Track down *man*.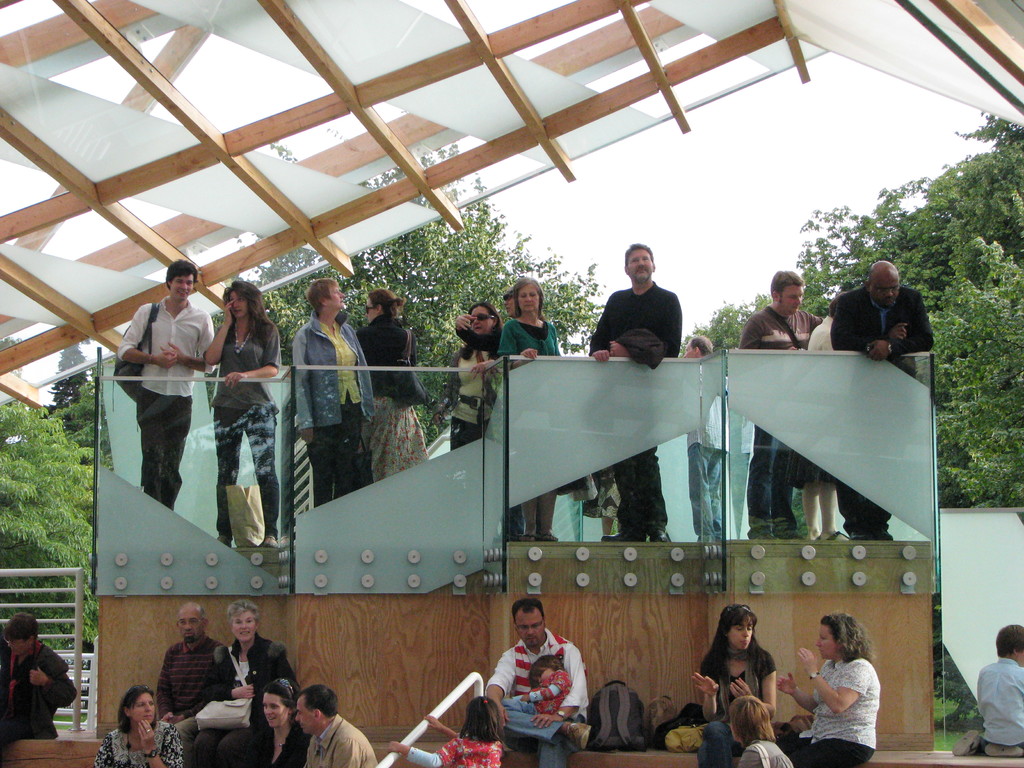
Tracked to 970/623/1023/758.
